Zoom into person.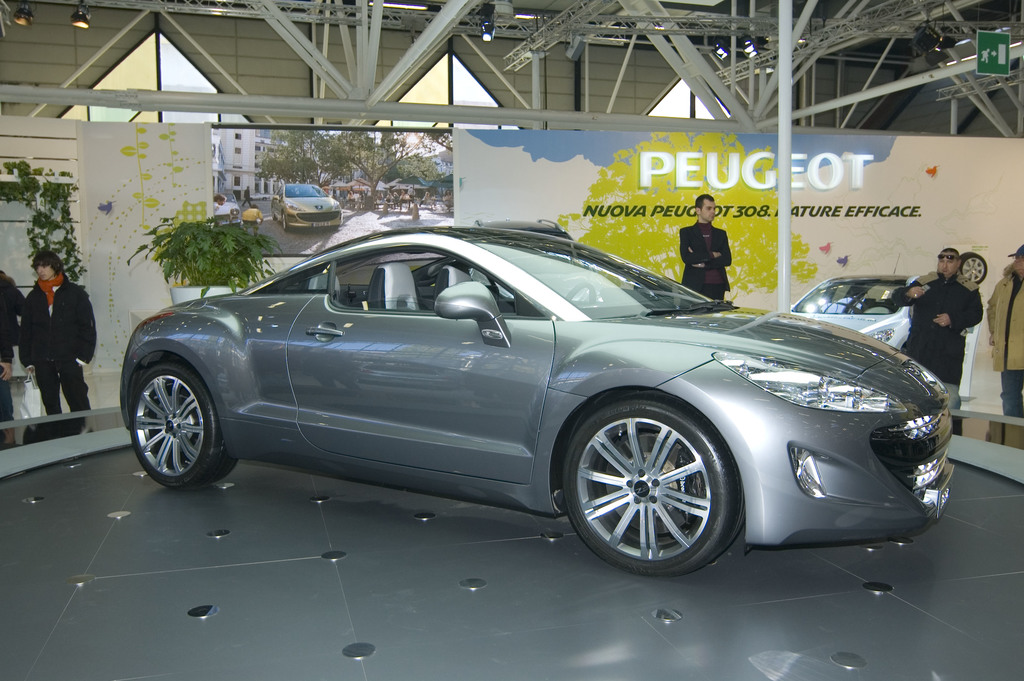
Zoom target: <box>244,203,265,240</box>.
